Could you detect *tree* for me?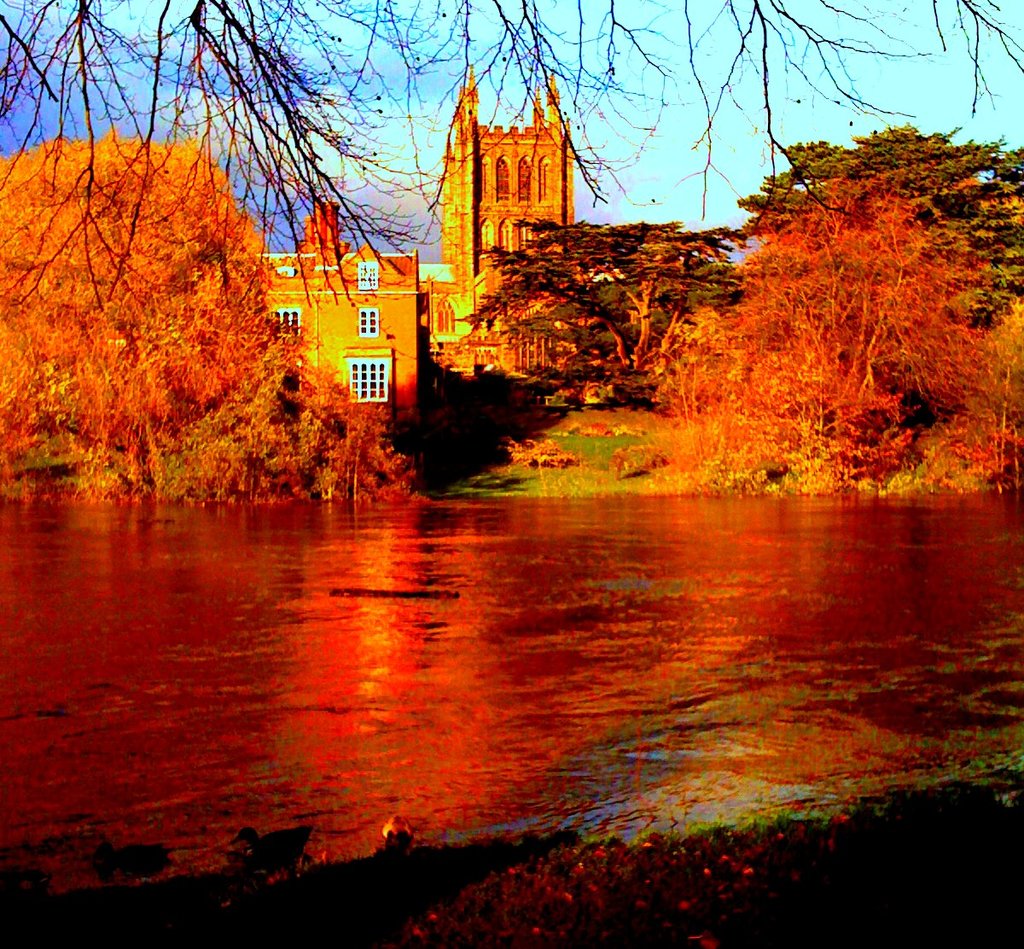
Detection result: Rect(737, 123, 1023, 318).
